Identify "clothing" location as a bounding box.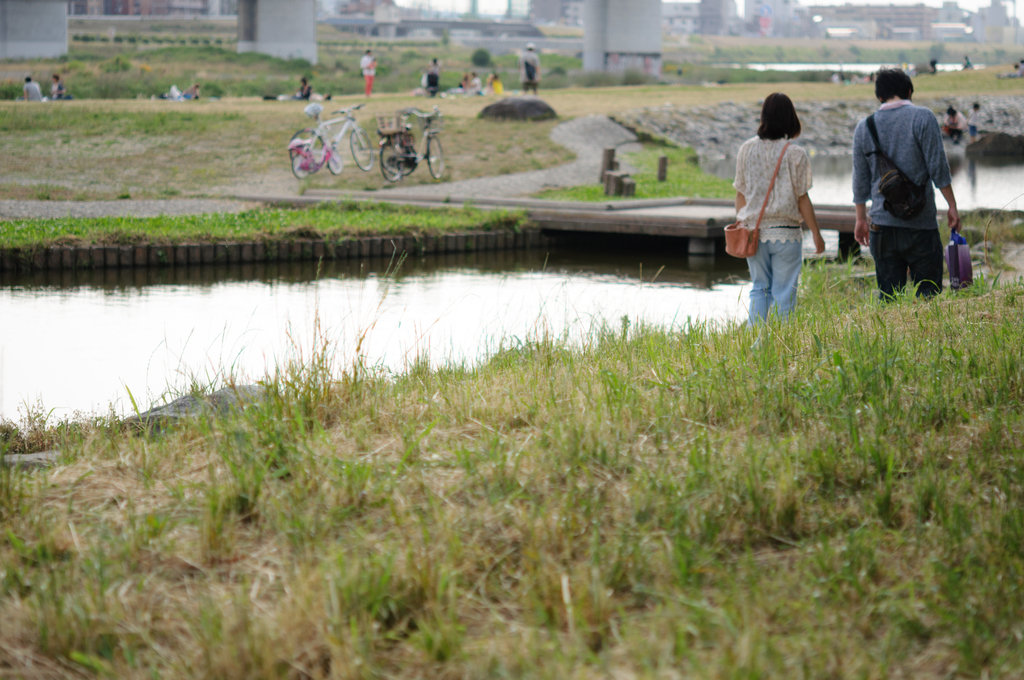
<region>423, 67, 438, 102</region>.
